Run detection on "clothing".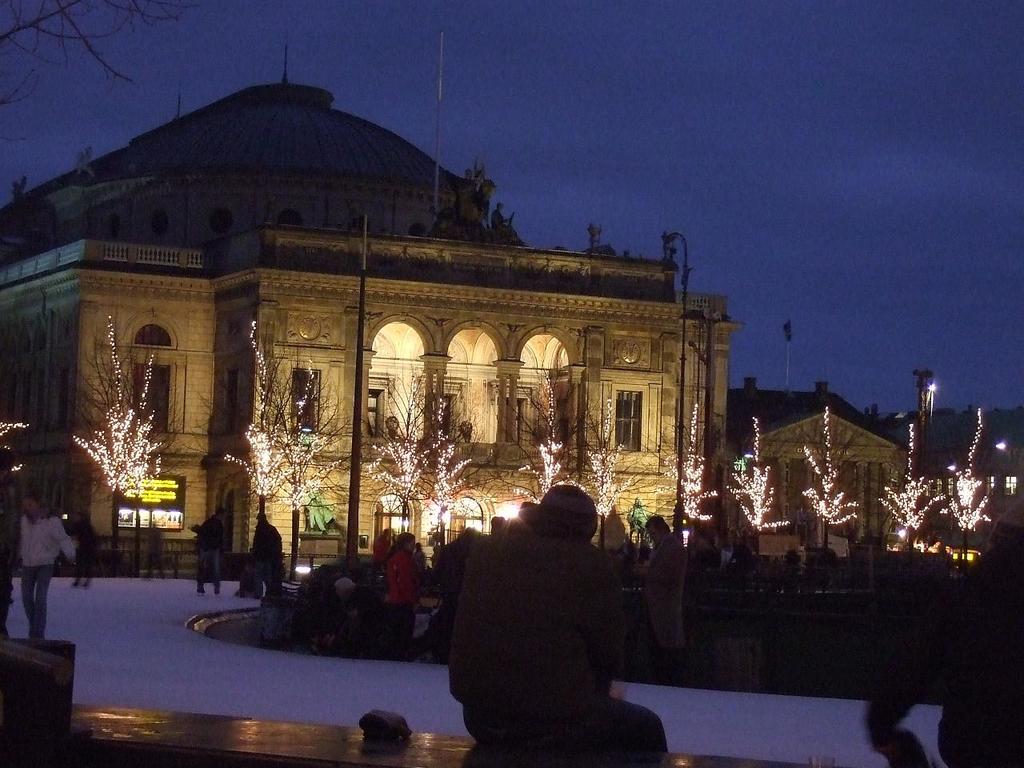
Result: {"x1": 432, "y1": 483, "x2": 643, "y2": 755}.
